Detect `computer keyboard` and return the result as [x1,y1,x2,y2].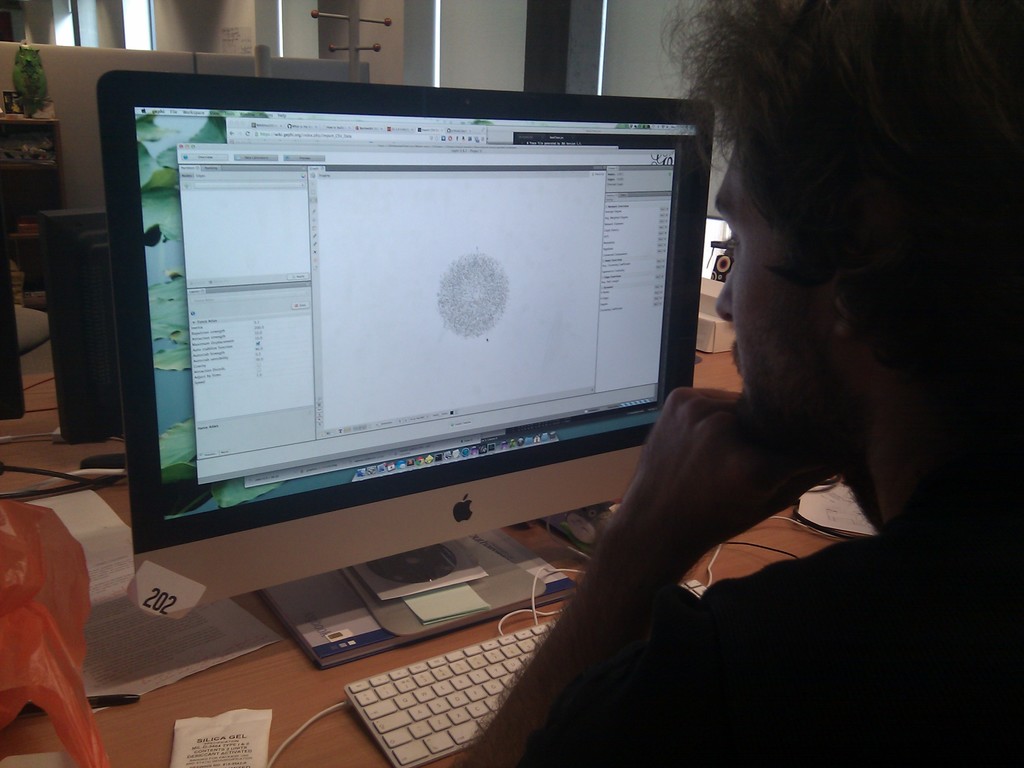
[341,550,724,767].
